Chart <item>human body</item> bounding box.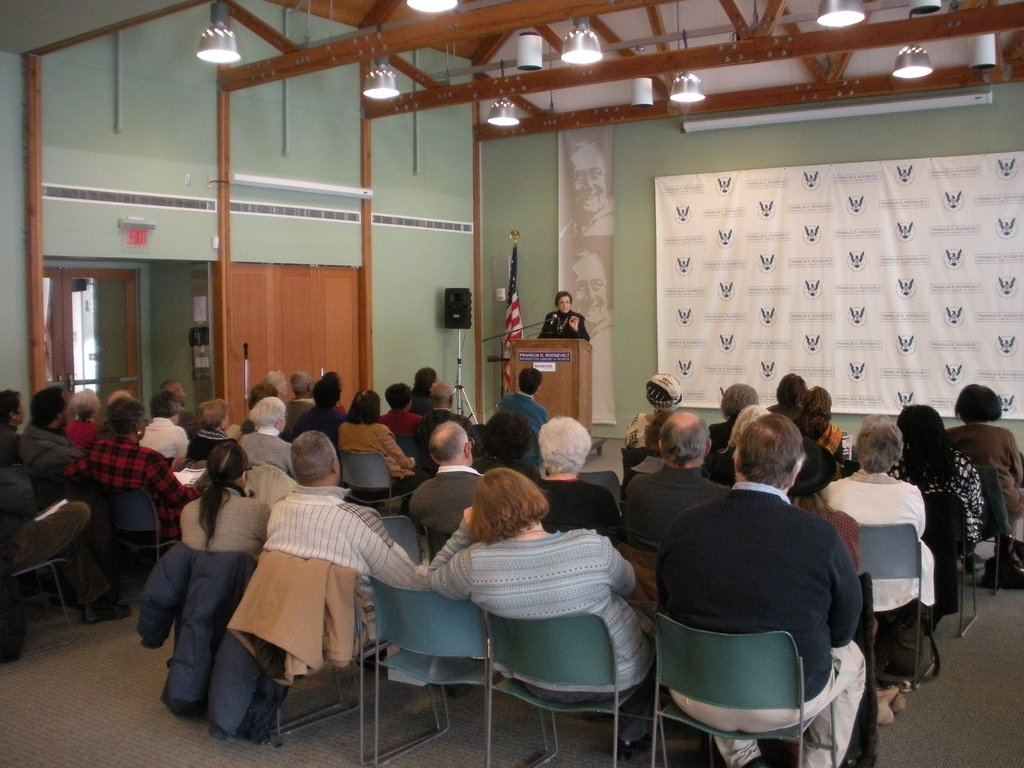
Charted: 17/416/60/476.
